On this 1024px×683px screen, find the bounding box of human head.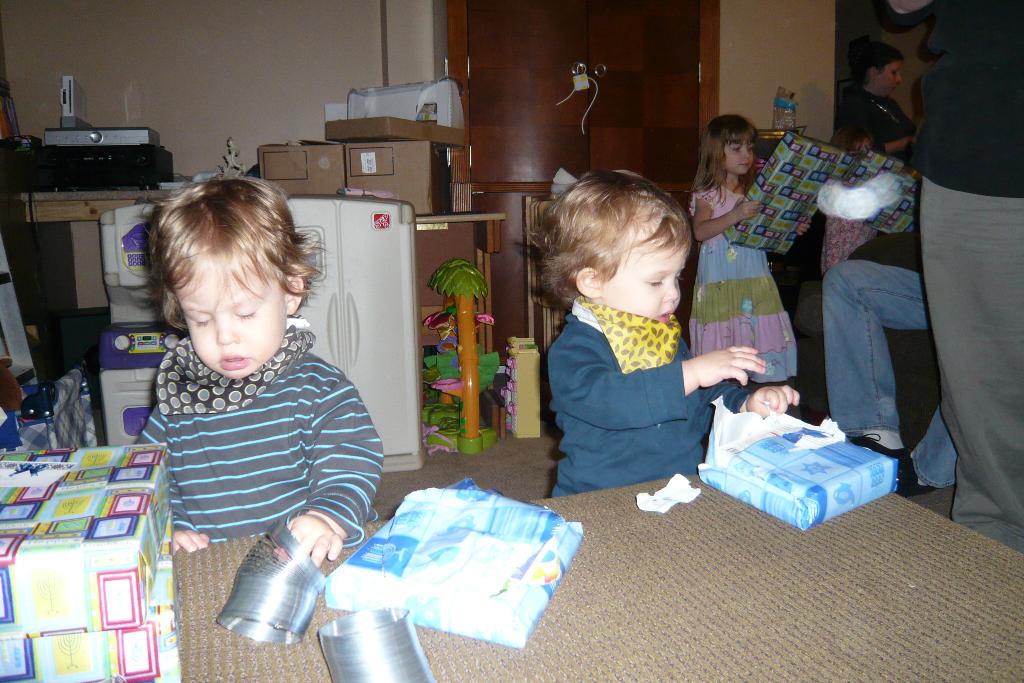
Bounding box: select_region(700, 114, 763, 176).
